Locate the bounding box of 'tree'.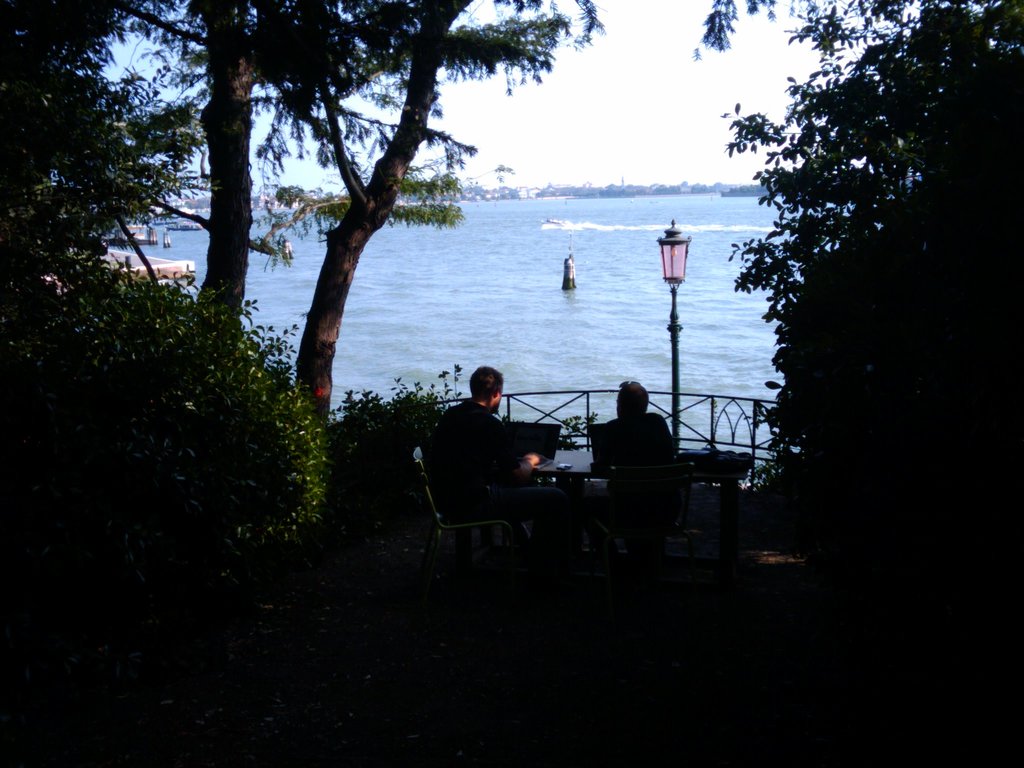
Bounding box: l=0, t=0, r=273, b=402.
